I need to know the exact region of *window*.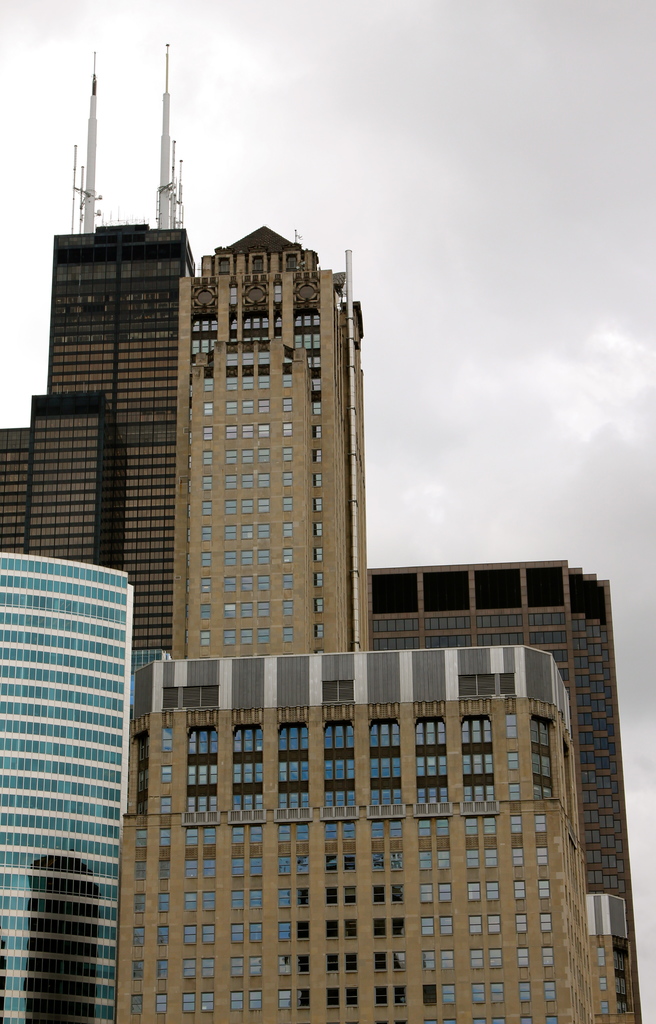
Region: 137, 805, 142, 814.
